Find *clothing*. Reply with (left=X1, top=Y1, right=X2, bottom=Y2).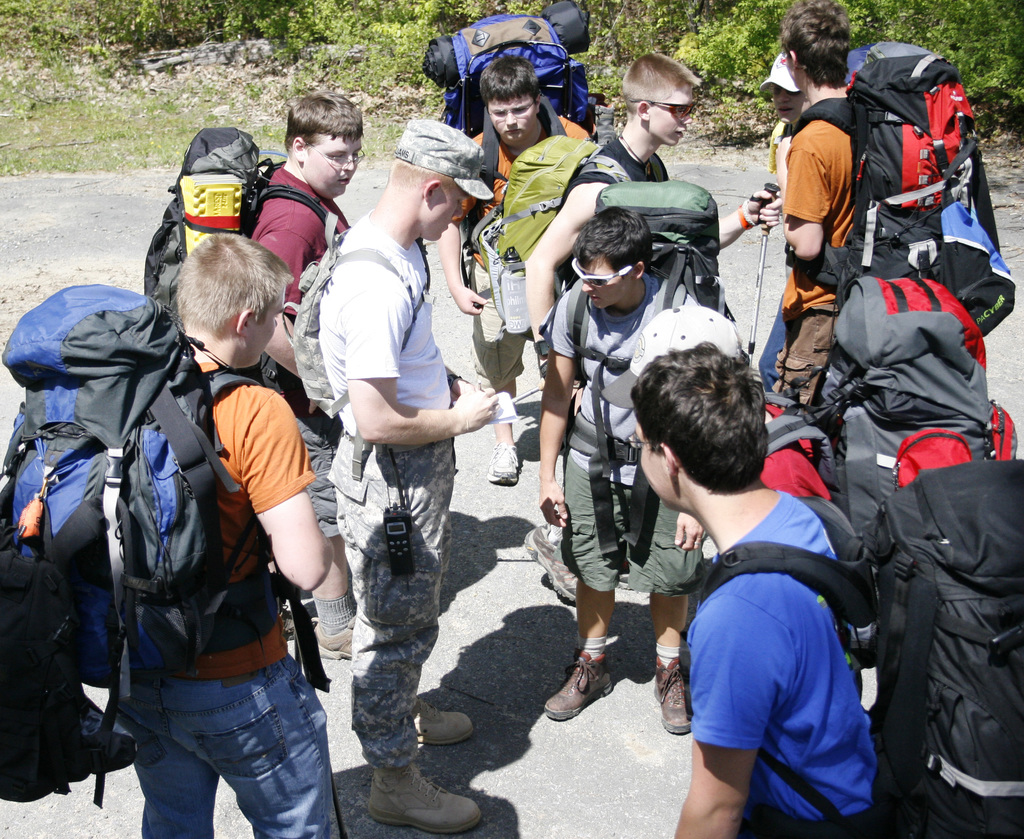
(left=671, top=504, right=893, bottom=802).
